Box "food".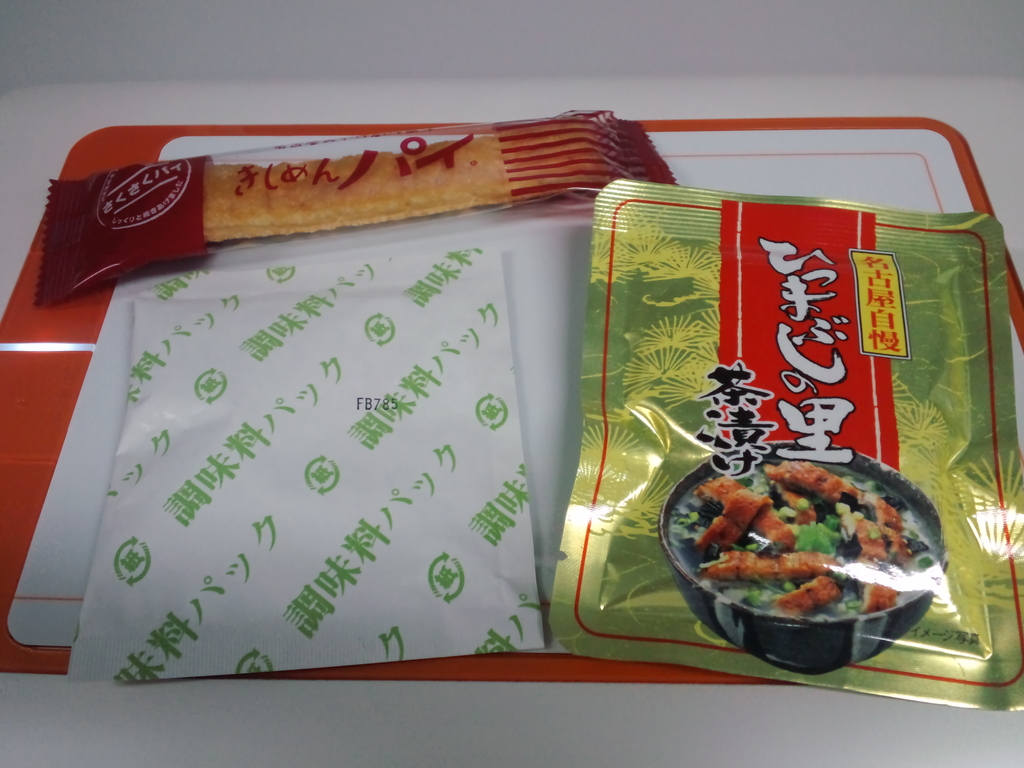
83:110:617:259.
